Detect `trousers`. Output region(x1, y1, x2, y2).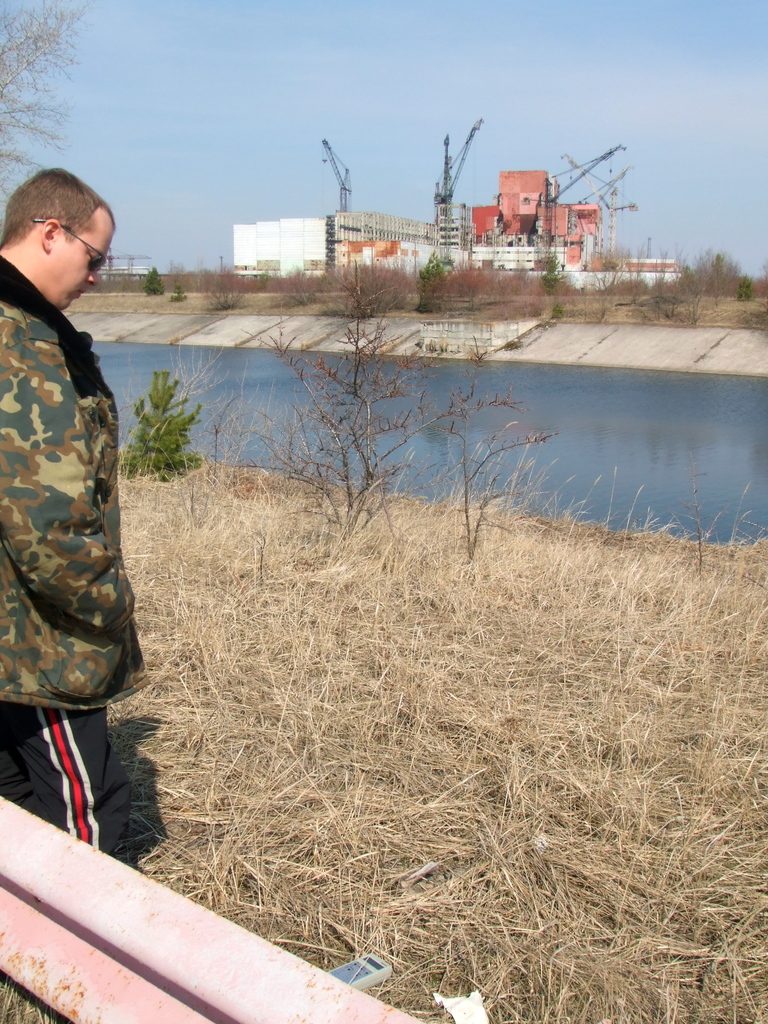
region(0, 686, 138, 862).
